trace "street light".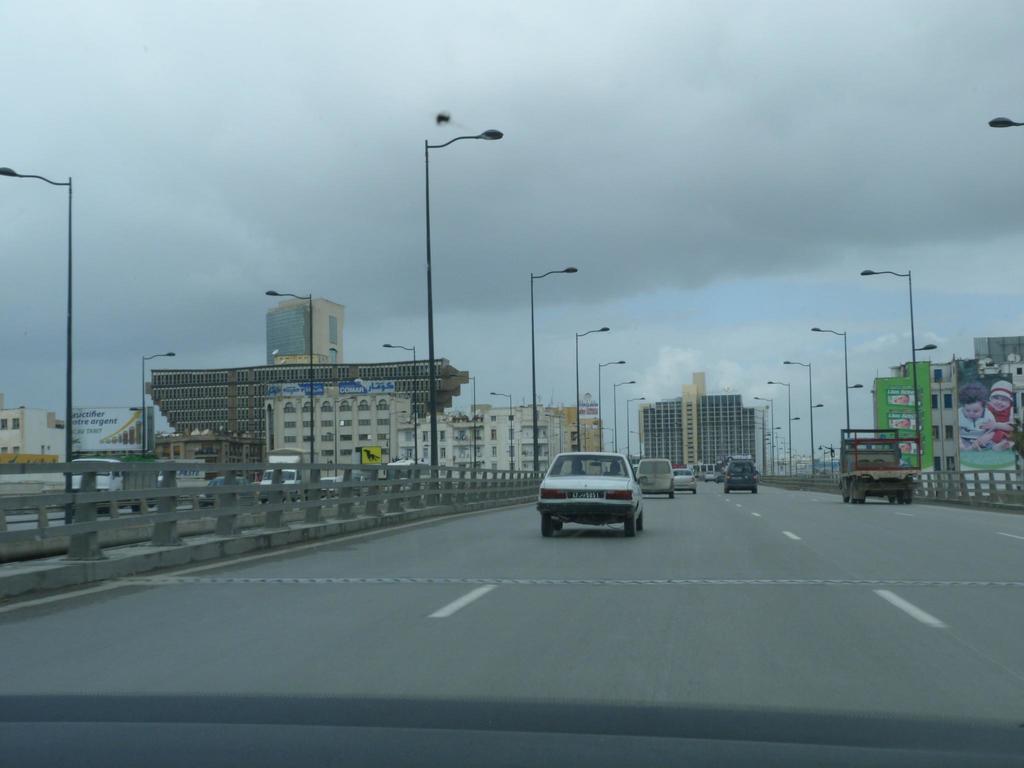
Traced to (490,390,513,482).
